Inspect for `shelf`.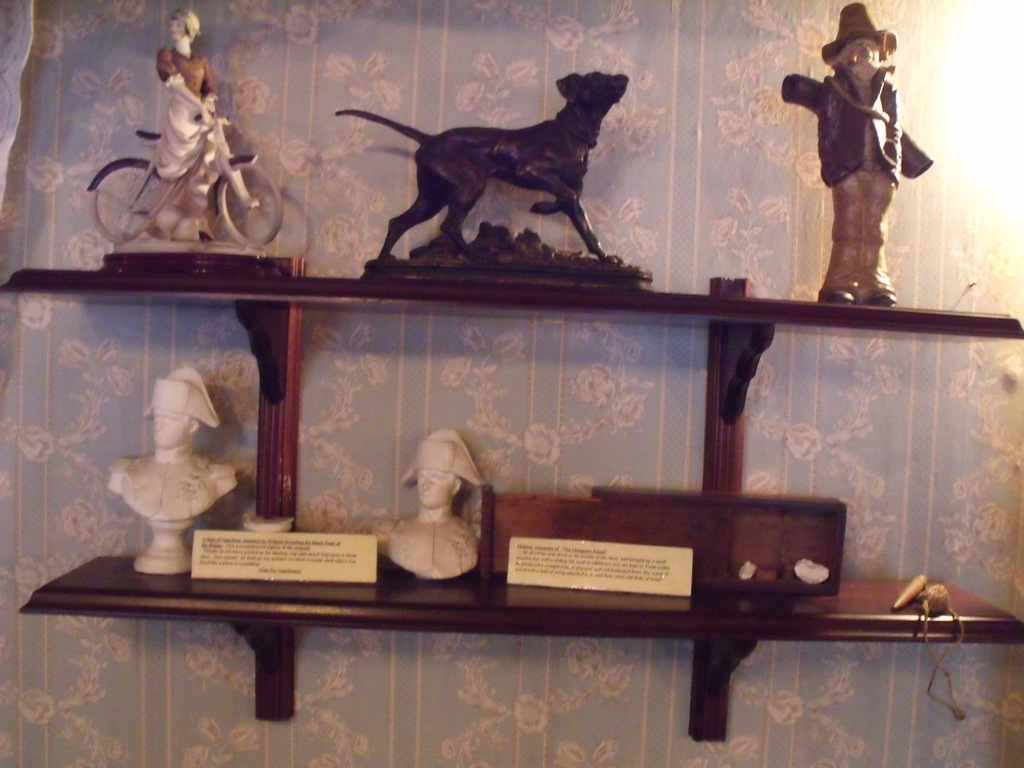
Inspection: <bbox>0, 292, 1023, 747</bbox>.
